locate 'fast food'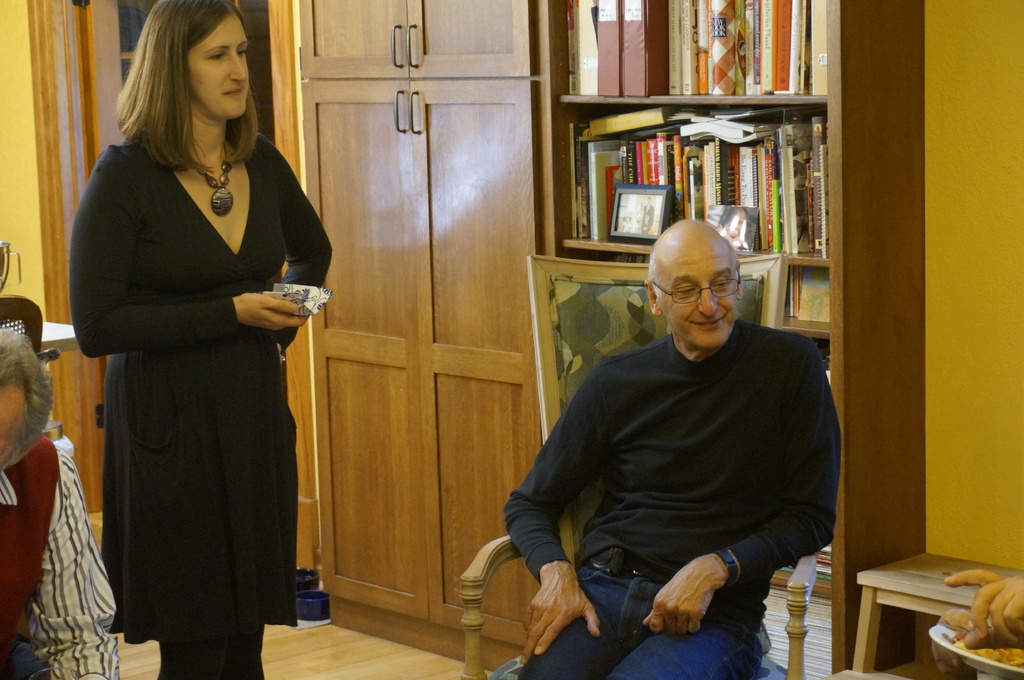
[left=948, top=633, right=1023, bottom=667]
